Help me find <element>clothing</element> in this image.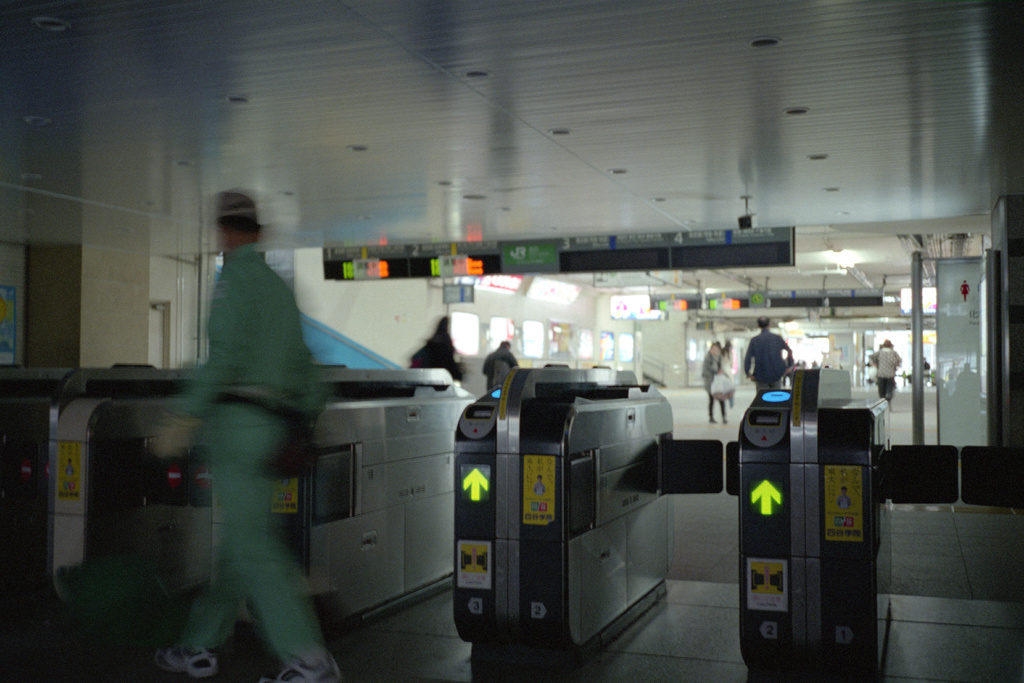
Found it: region(143, 180, 357, 654).
